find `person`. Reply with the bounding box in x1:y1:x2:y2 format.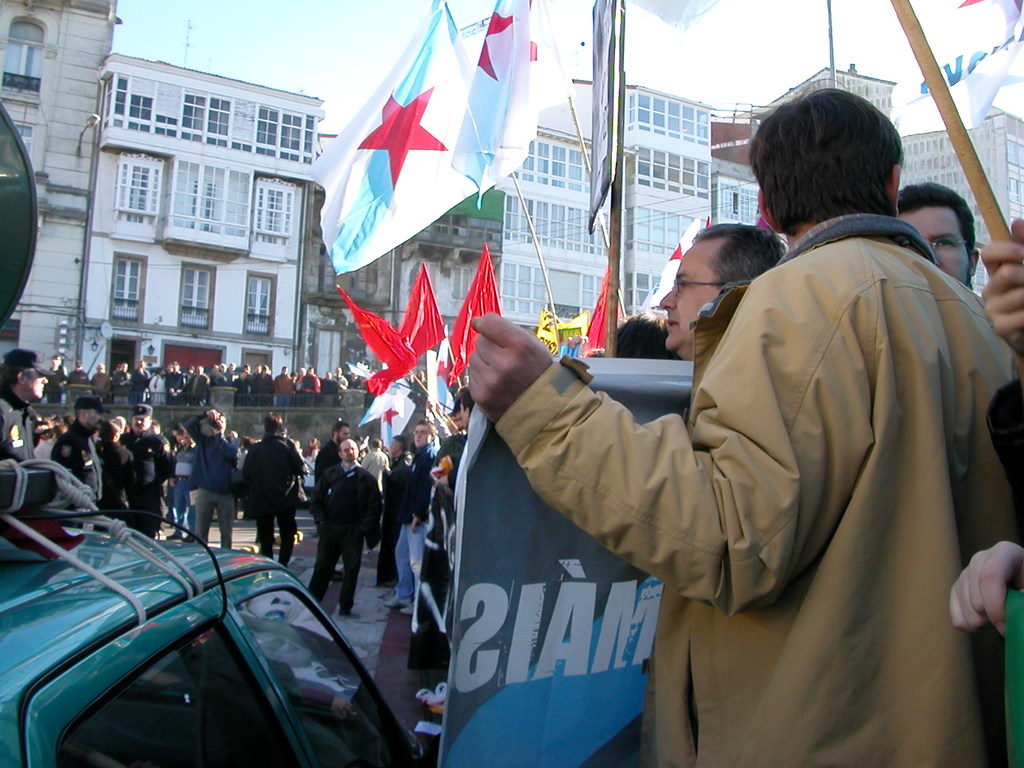
301:431:381:627.
